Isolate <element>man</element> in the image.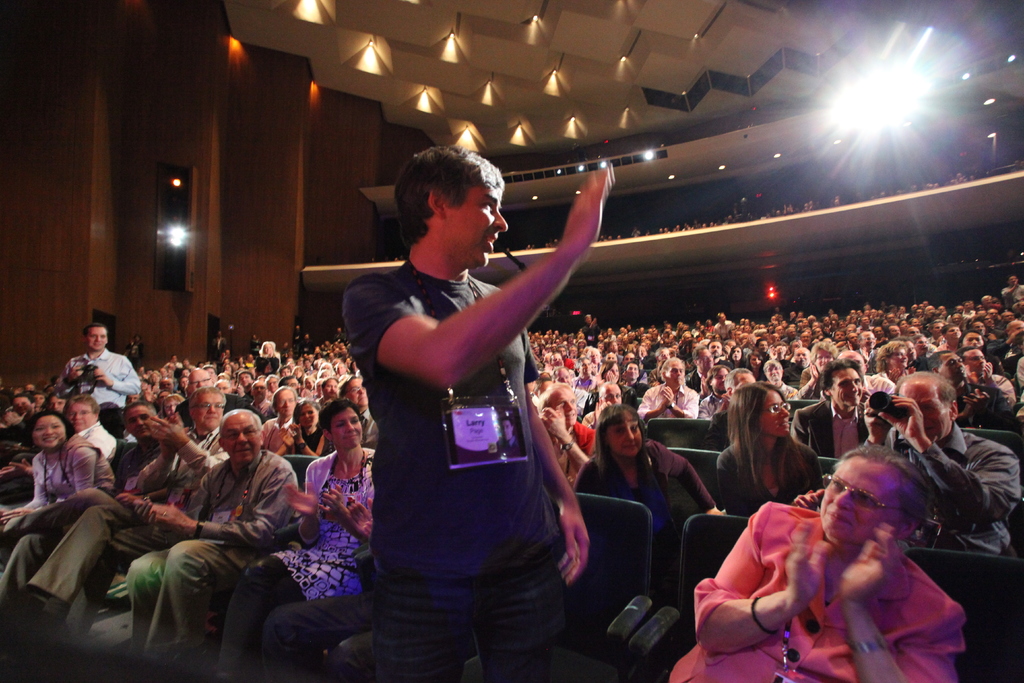
Isolated region: region(668, 447, 964, 682).
